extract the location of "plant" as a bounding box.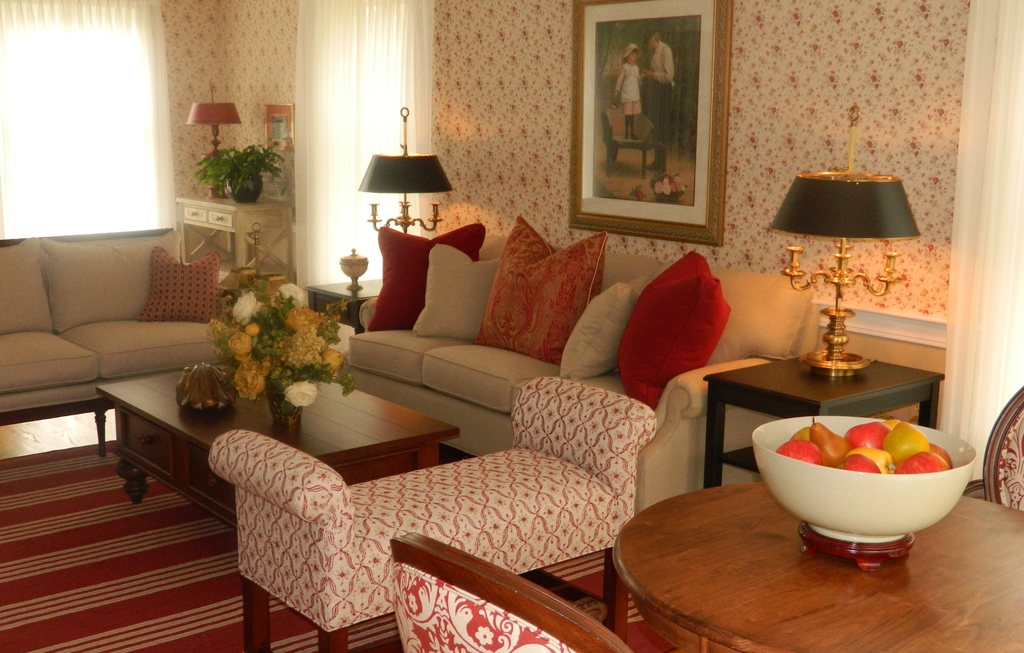
locate(207, 285, 351, 411).
